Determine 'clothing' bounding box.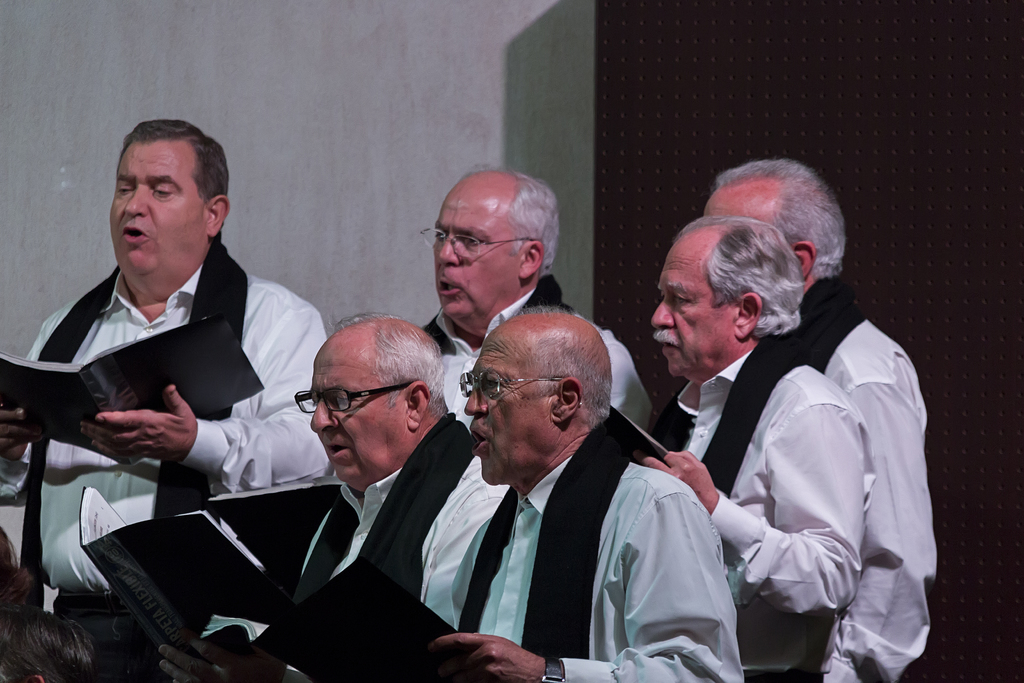
Determined: l=796, t=292, r=956, b=682.
